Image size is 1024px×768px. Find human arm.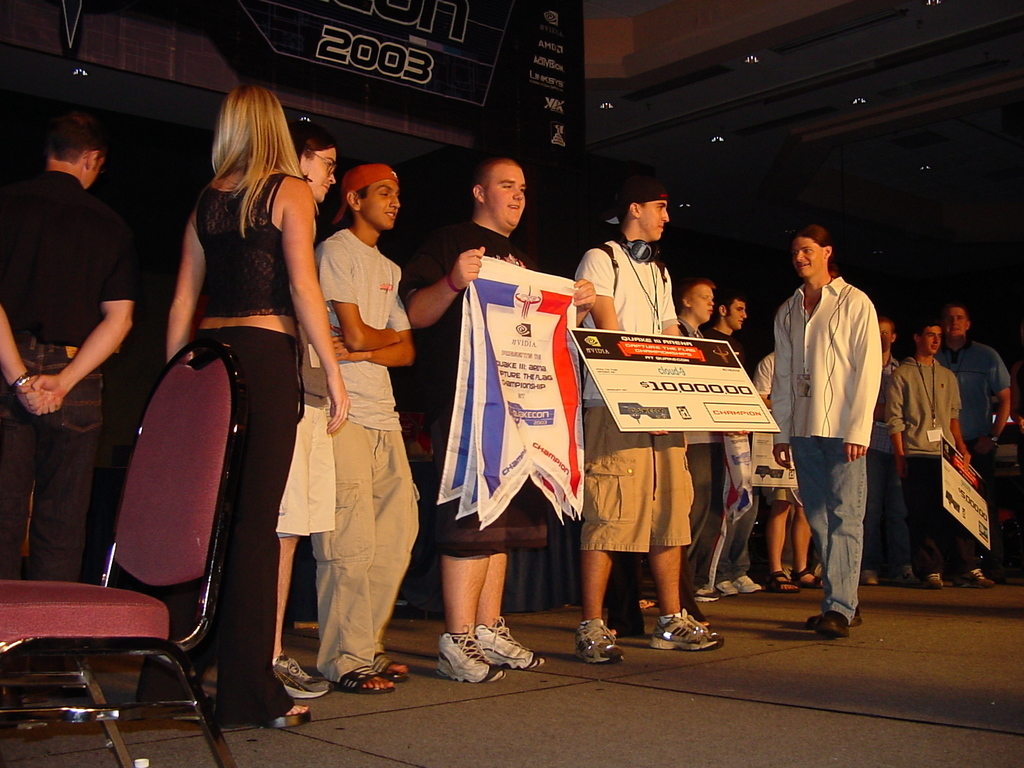
region(575, 244, 626, 333).
